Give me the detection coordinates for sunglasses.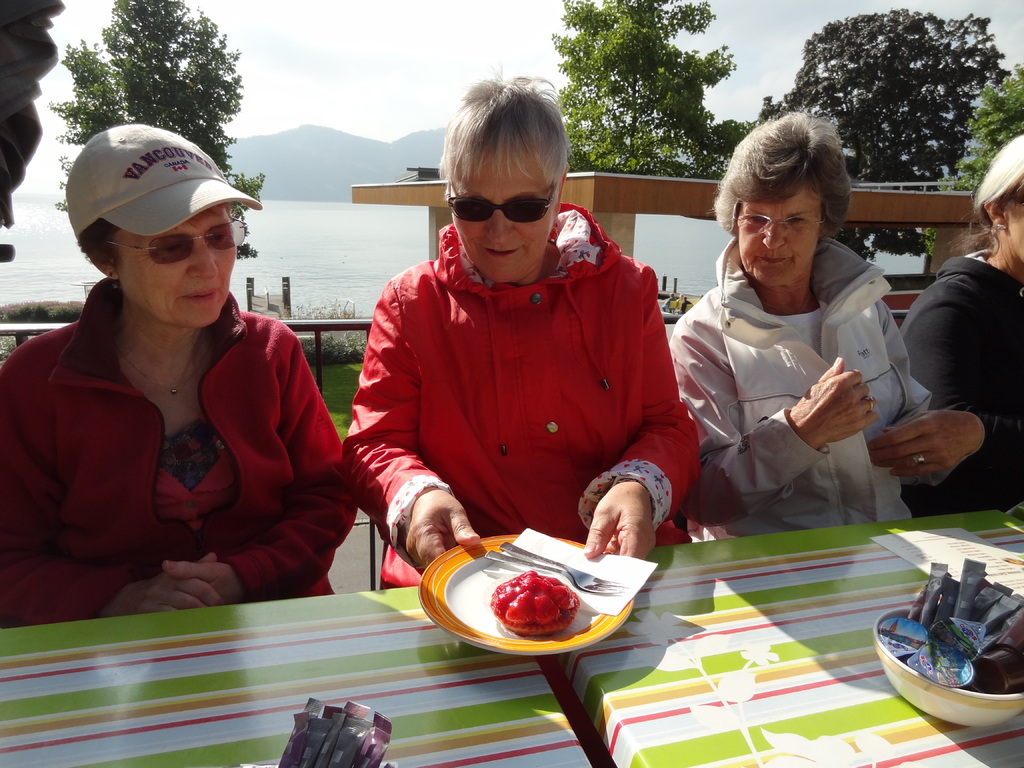
447 193 554 222.
